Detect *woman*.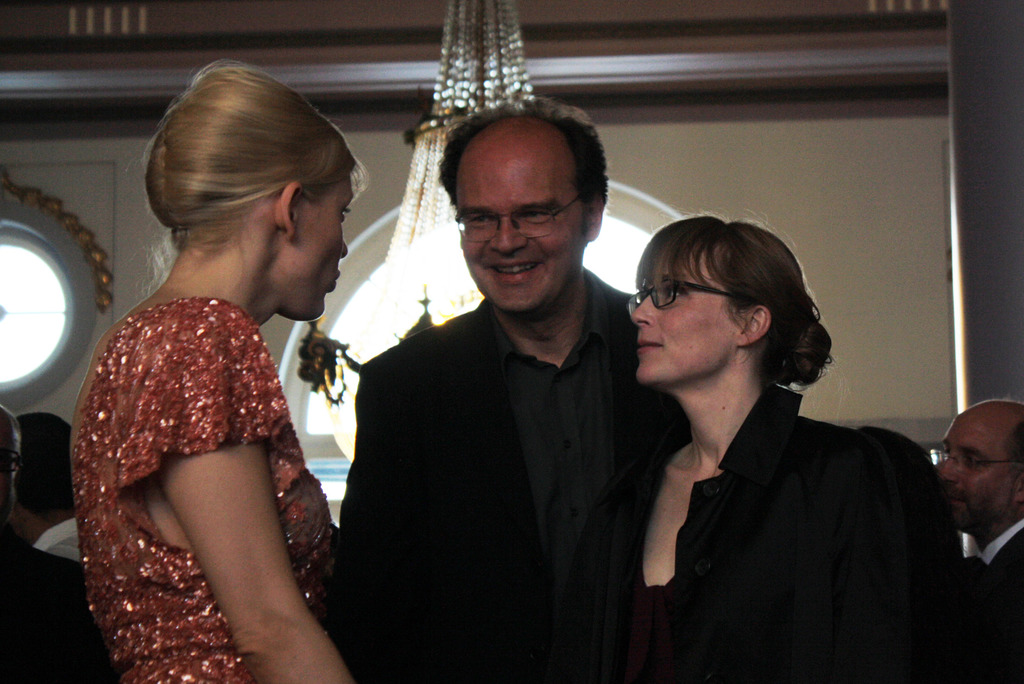
Detected at <region>49, 78, 386, 683</region>.
